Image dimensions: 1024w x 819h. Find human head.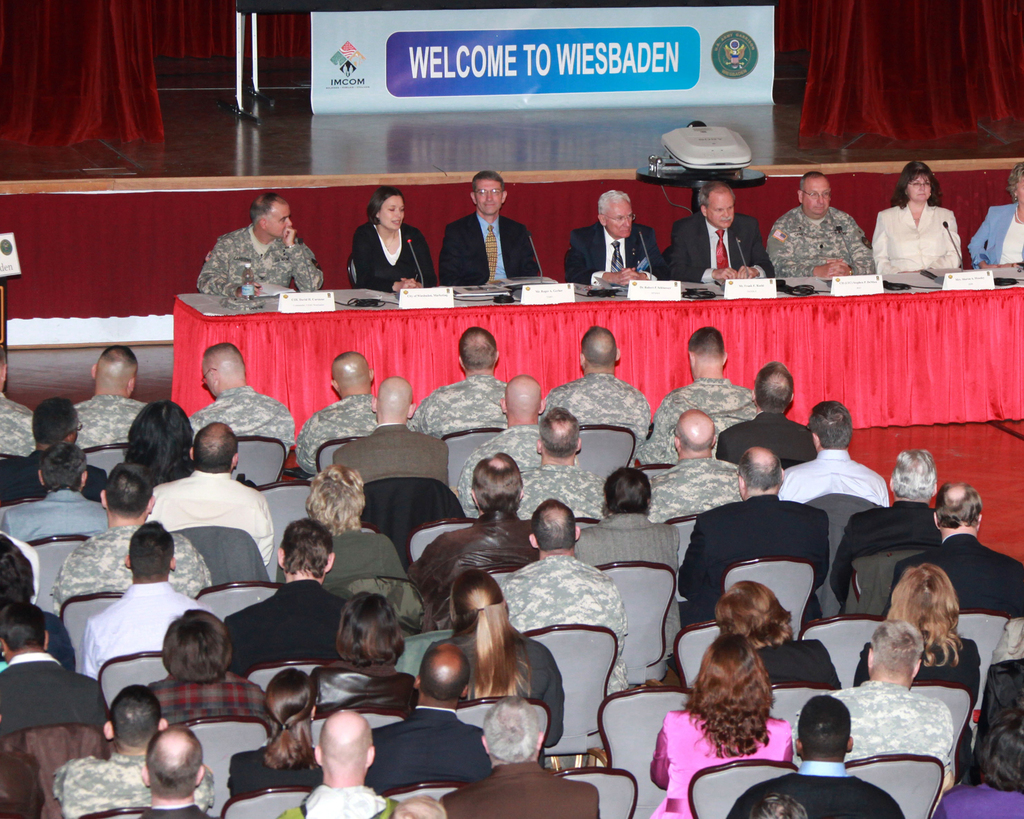
900 160 937 202.
